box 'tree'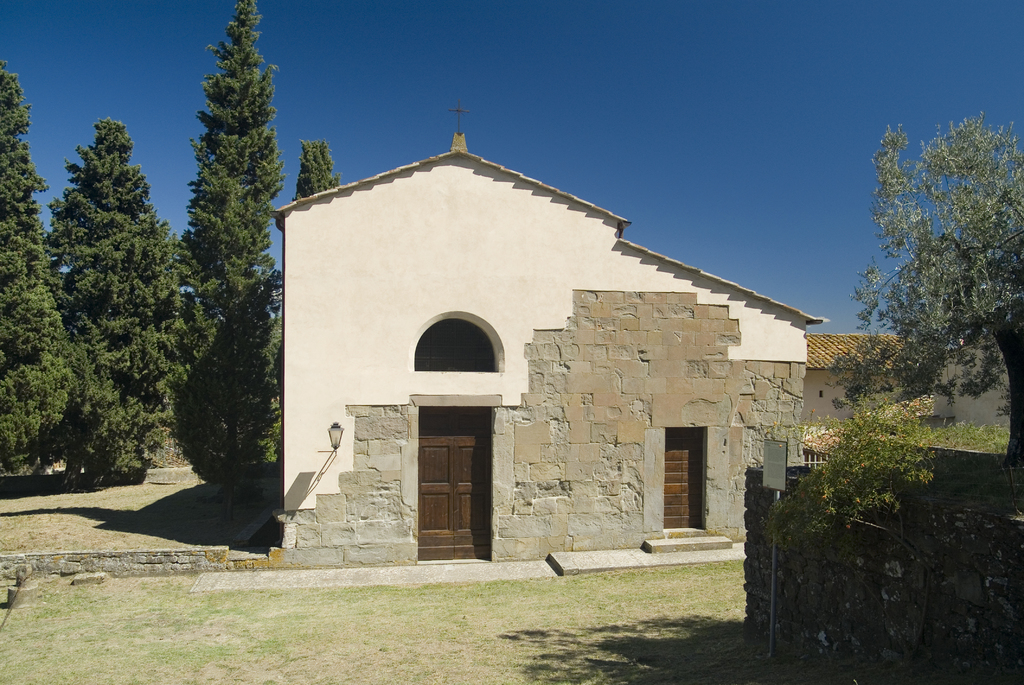
[x1=44, y1=118, x2=172, y2=484]
